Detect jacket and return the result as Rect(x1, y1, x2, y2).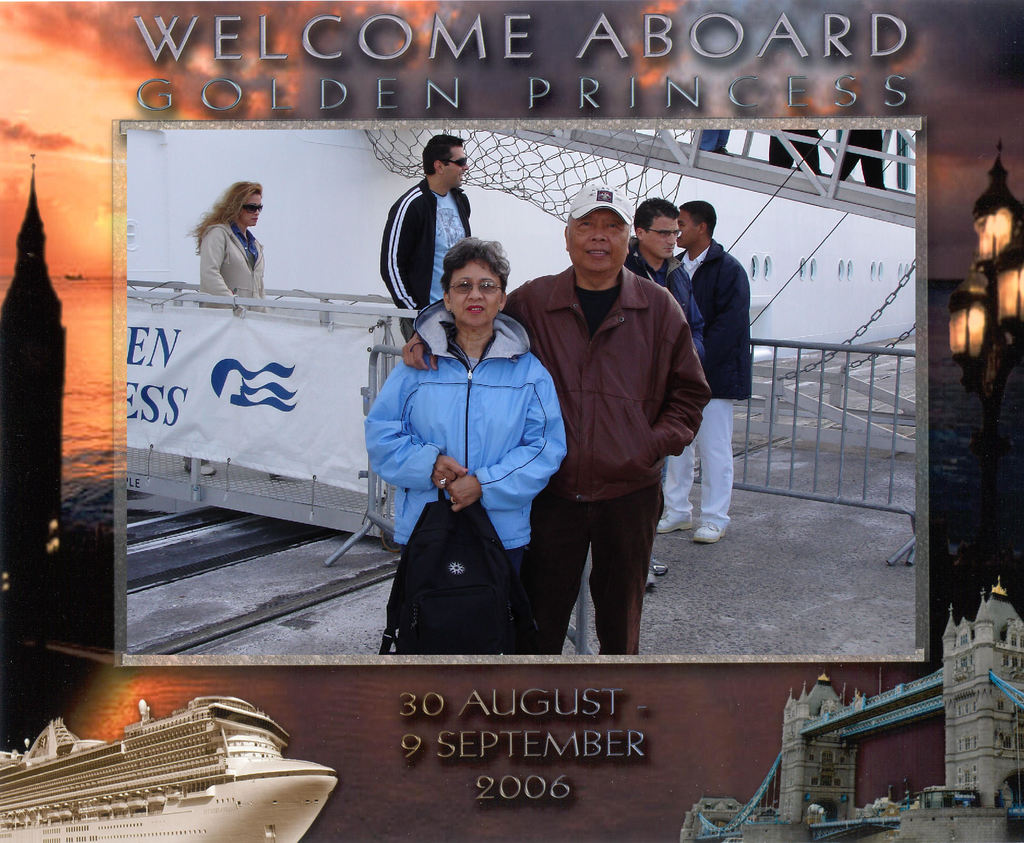
Rect(375, 172, 472, 326).
